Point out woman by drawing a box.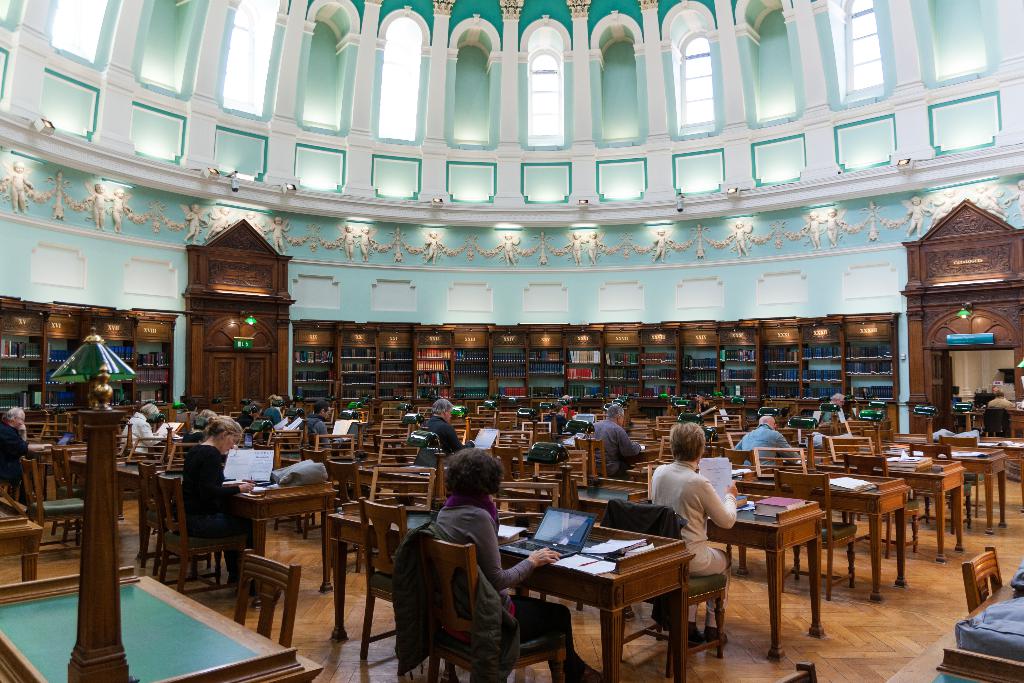
[119, 402, 169, 461].
